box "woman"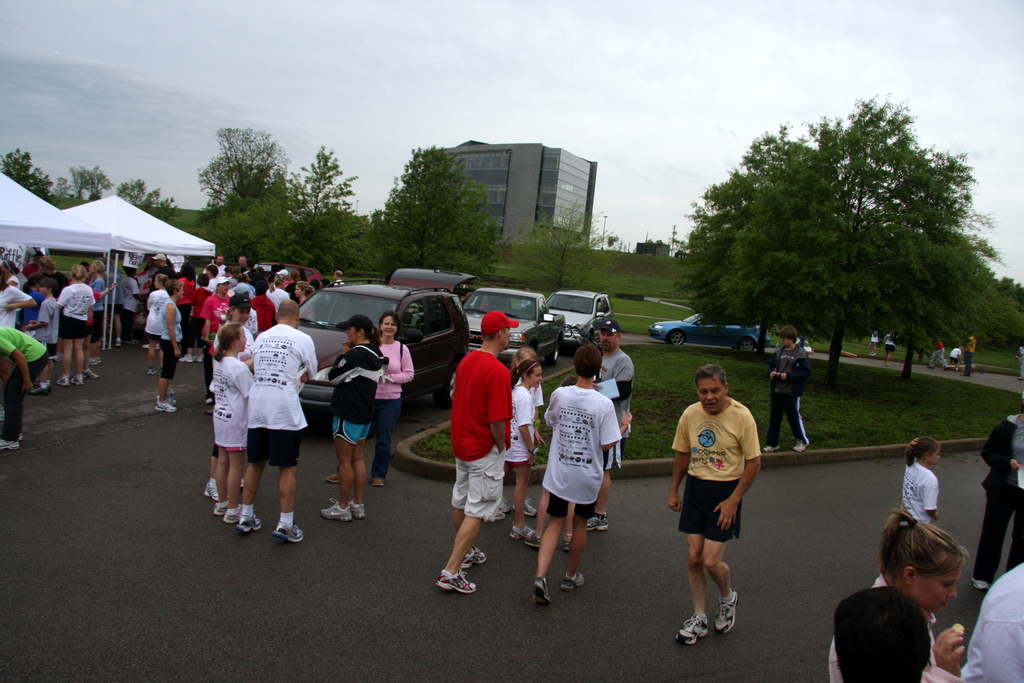
l=324, t=311, r=416, b=485
